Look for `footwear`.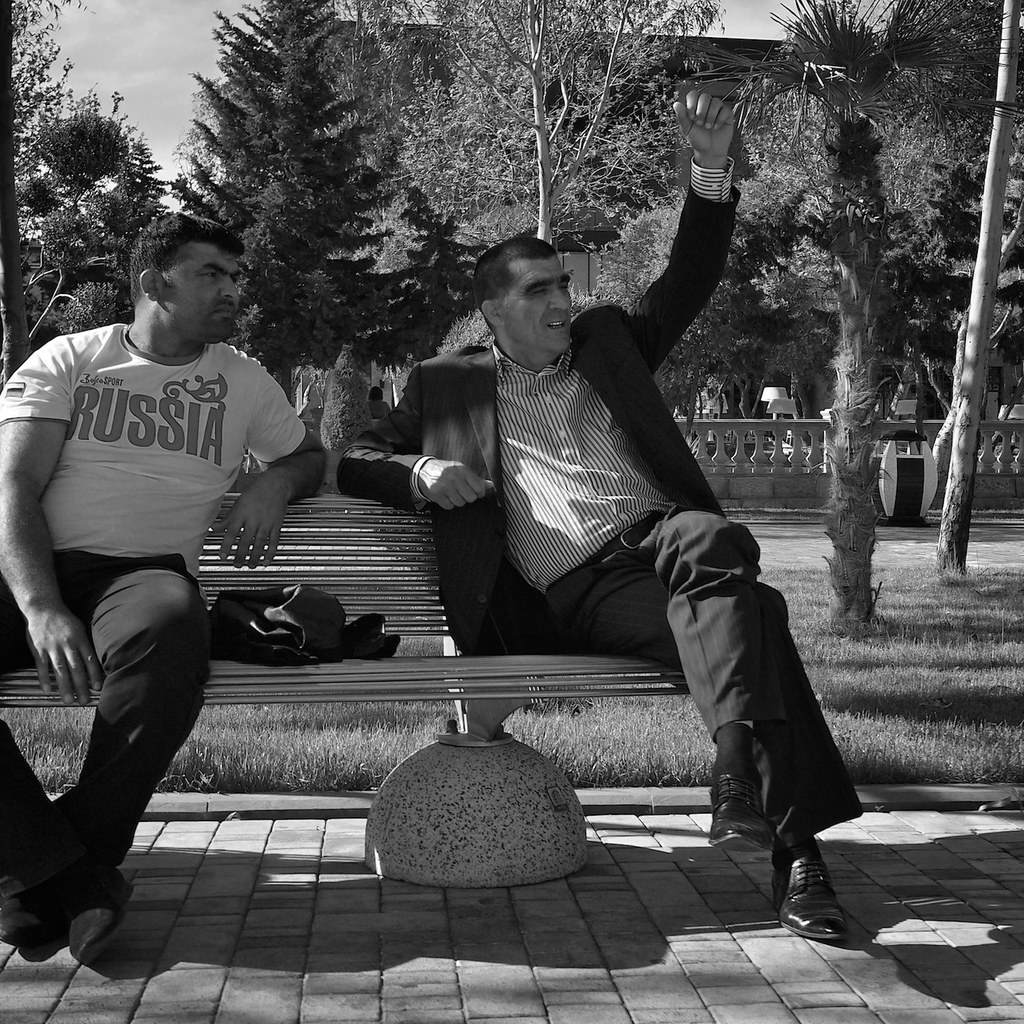
Found: {"left": 700, "top": 768, "right": 782, "bottom": 852}.
